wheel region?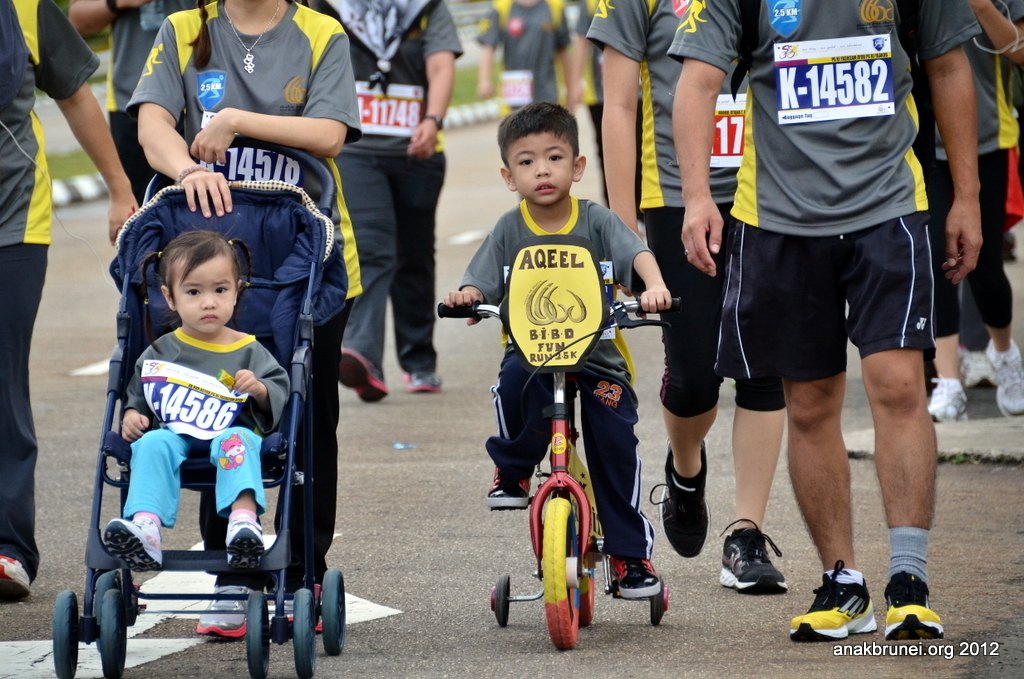
<bbox>293, 585, 318, 673</bbox>
